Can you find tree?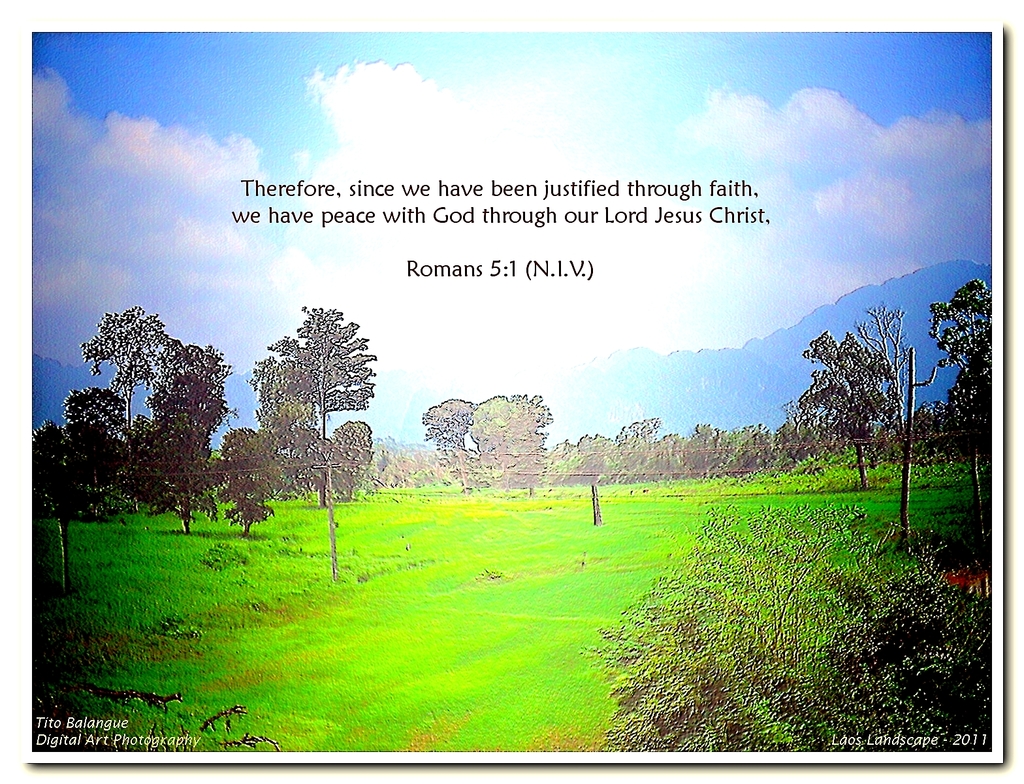
Yes, bounding box: pyautogui.locateOnScreen(793, 330, 888, 488).
